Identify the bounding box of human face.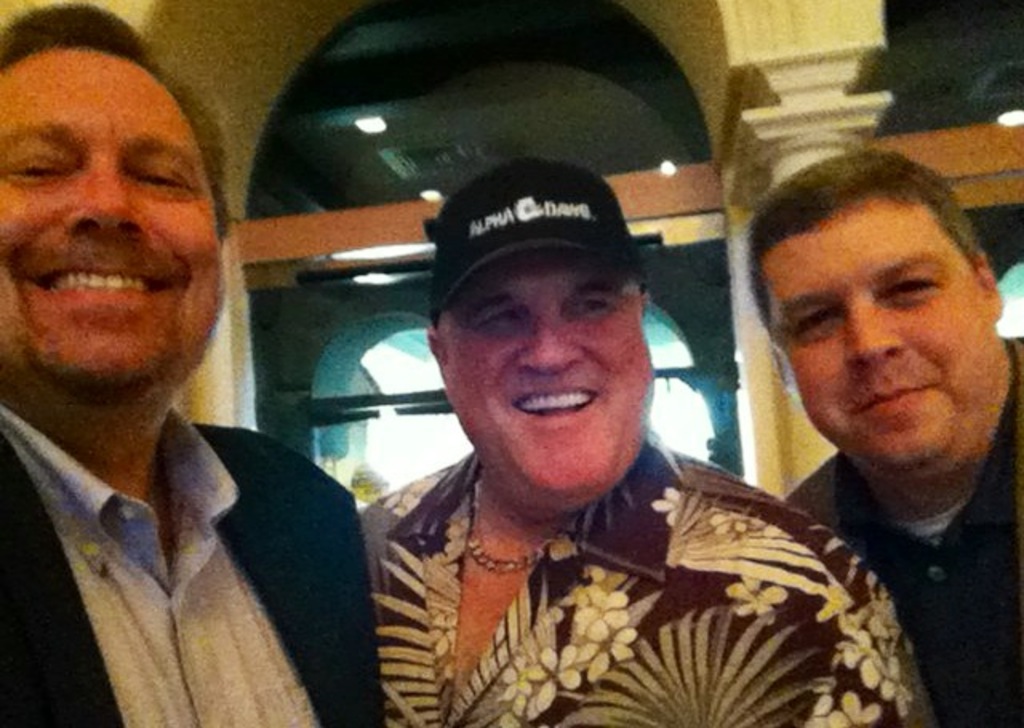
<region>0, 43, 227, 386</region>.
